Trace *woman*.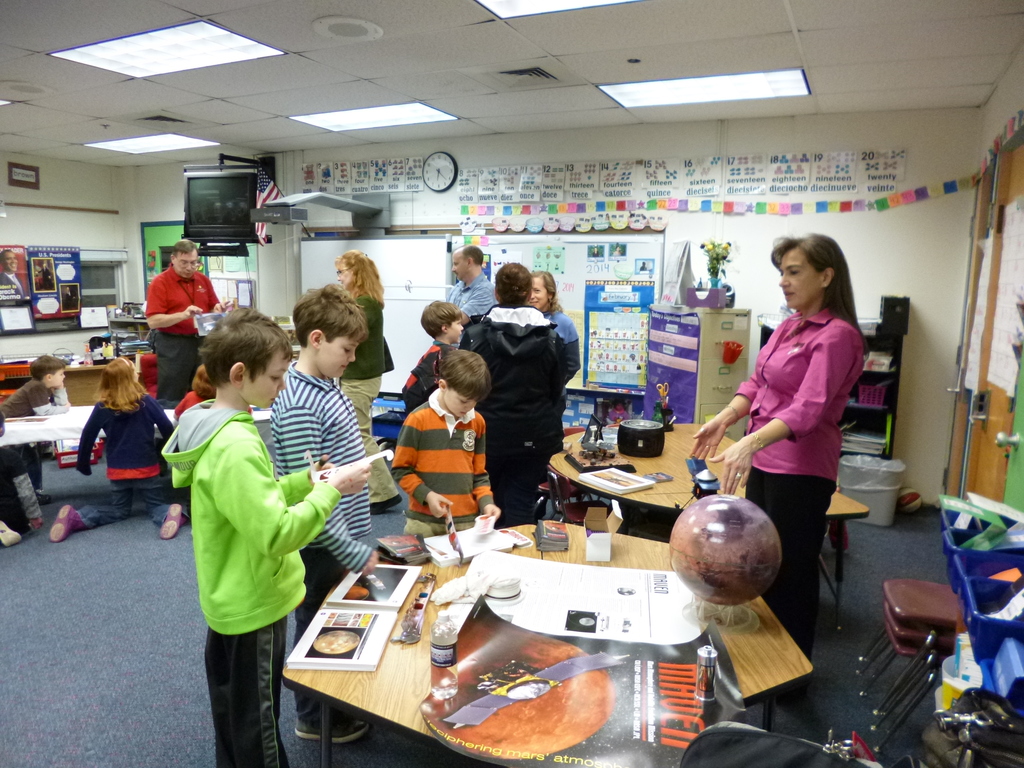
Traced to [left=333, top=251, right=402, bottom=513].
